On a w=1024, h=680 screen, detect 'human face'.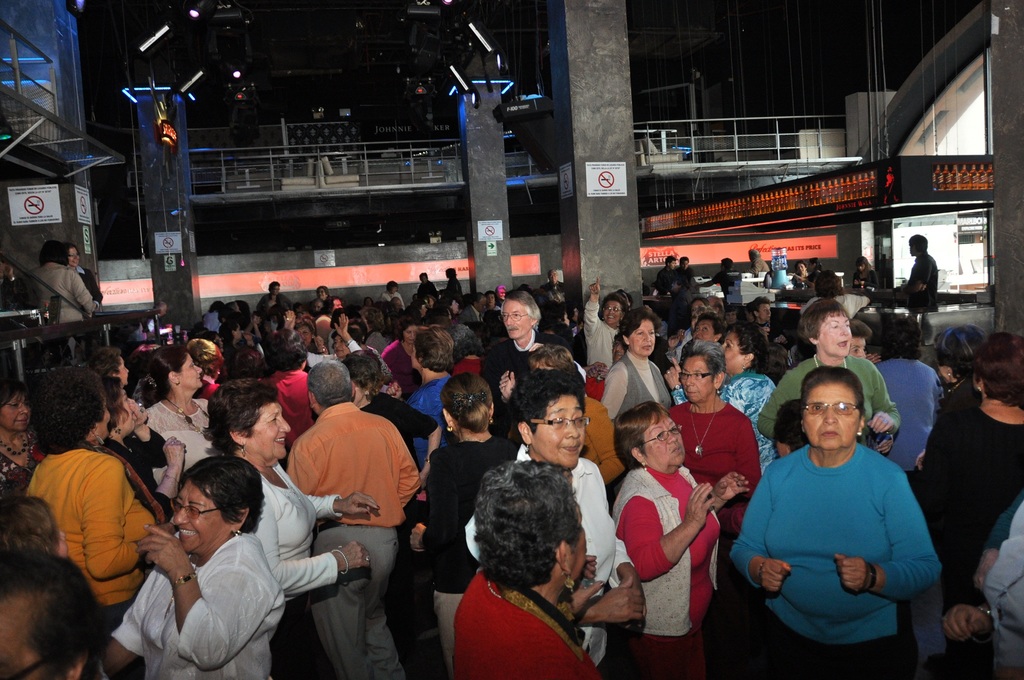
(503, 301, 532, 339).
